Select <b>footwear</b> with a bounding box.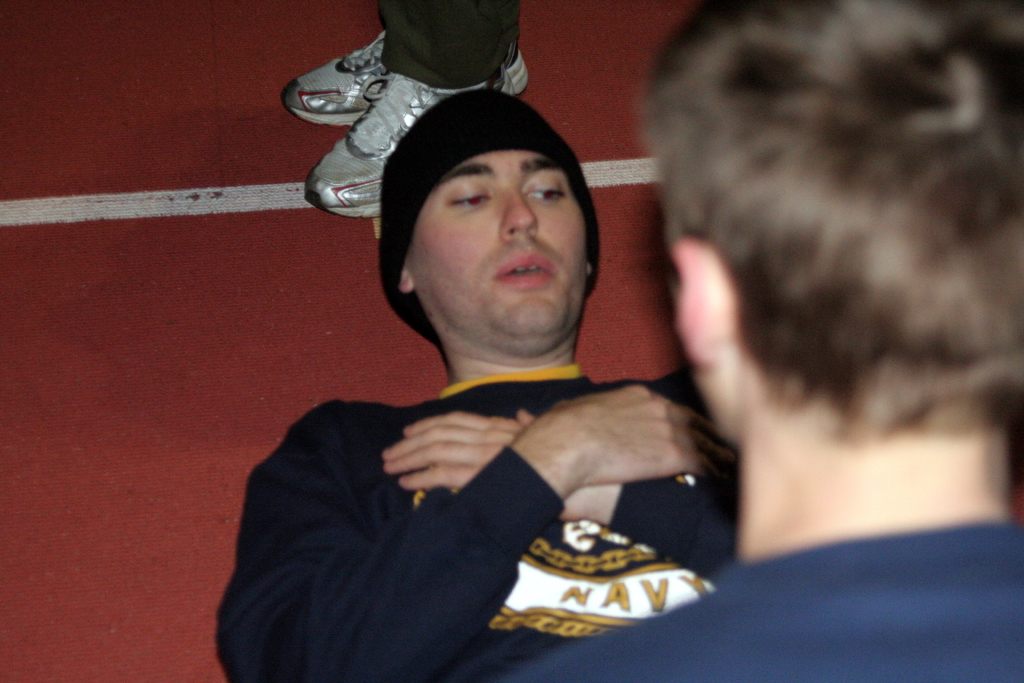
select_region(301, 63, 510, 218).
